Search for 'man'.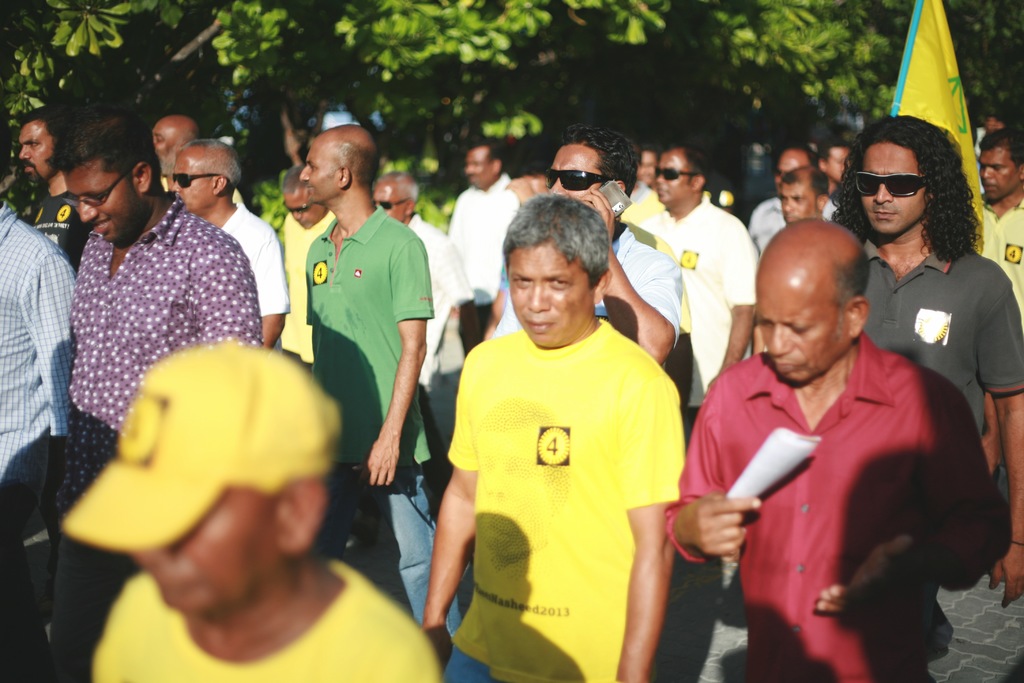
Found at (15,106,93,263).
